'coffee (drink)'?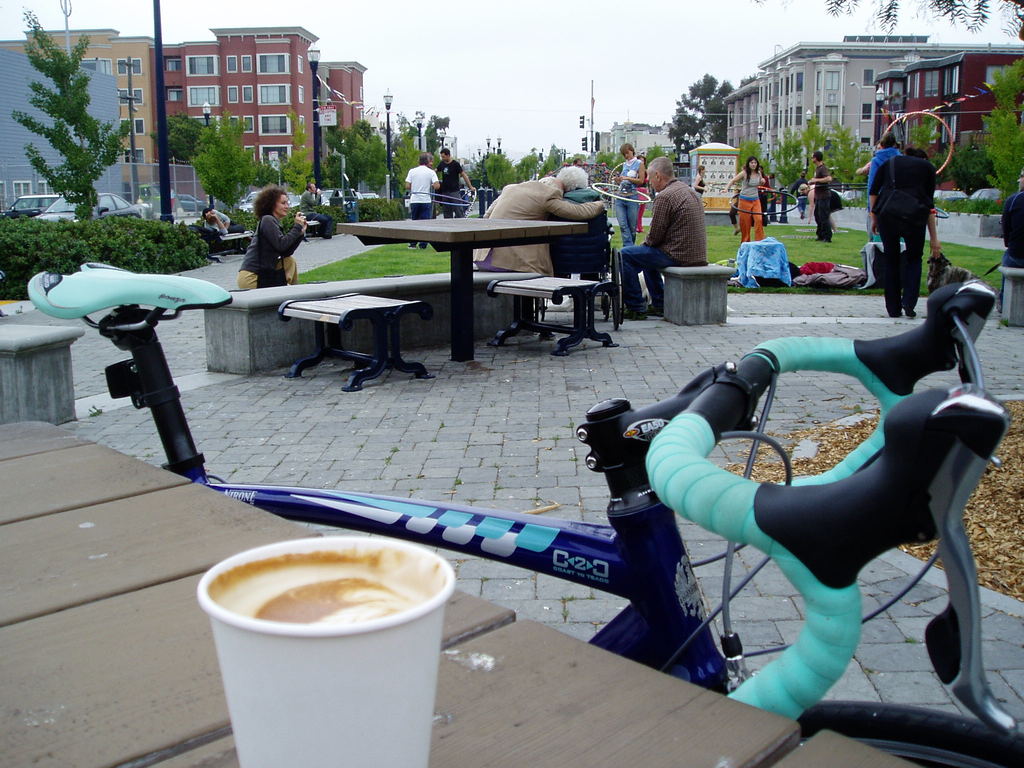
(203,550,443,627)
